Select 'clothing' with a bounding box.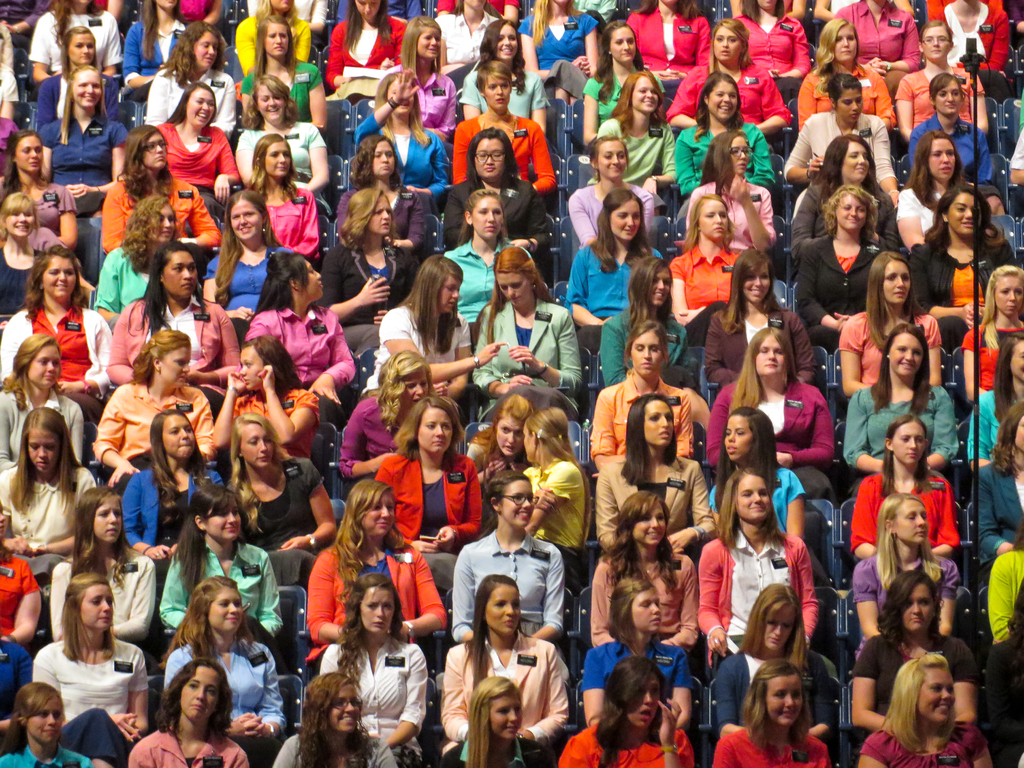
<box>905,125,1000,209</box>.
